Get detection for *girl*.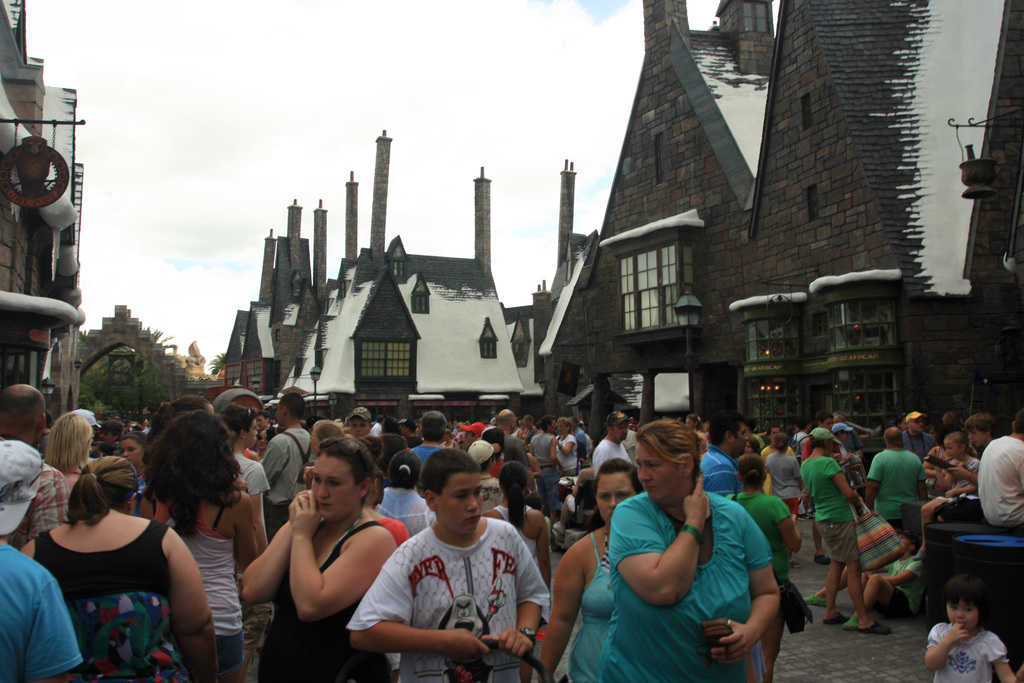
Detection: x1=596 y1=426 x2=783 y2=682.
